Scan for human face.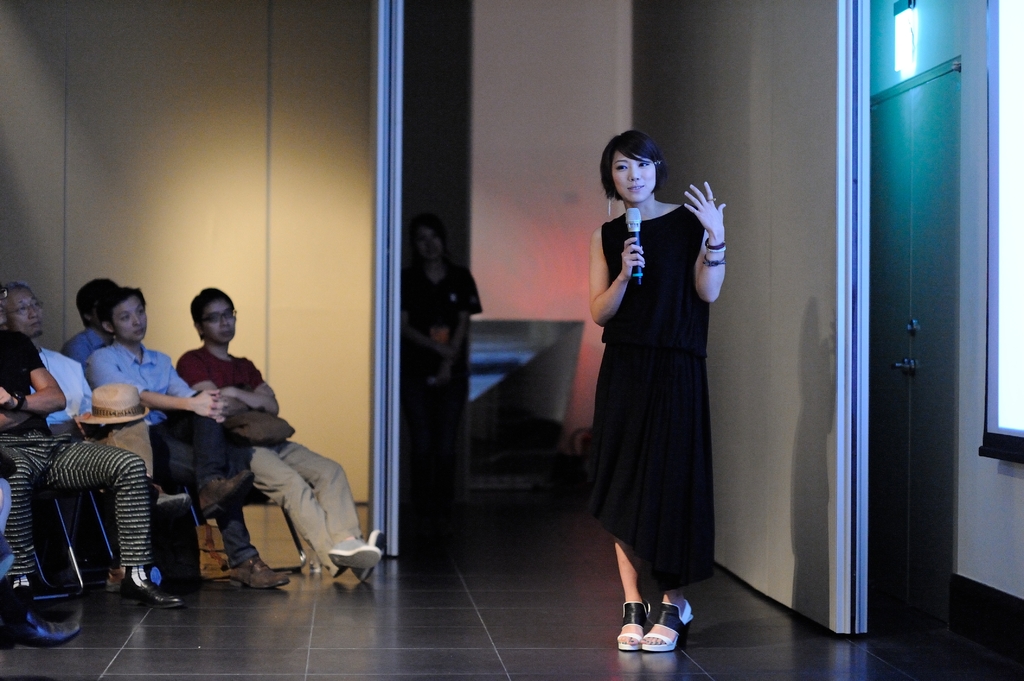
Scan result: bbox=(4, 287, 47, 339).
